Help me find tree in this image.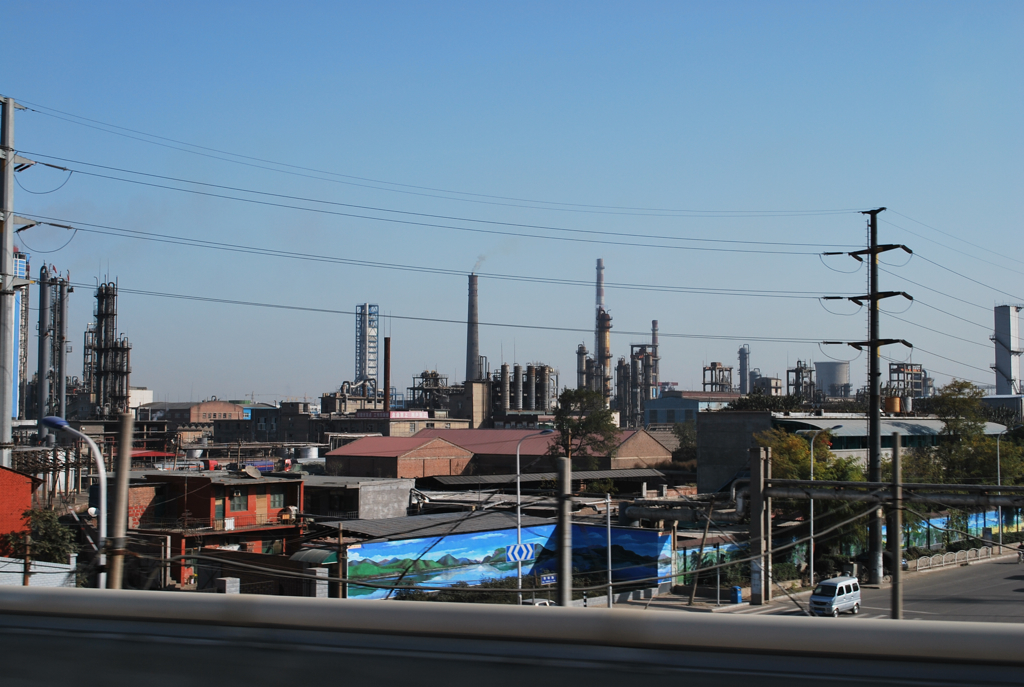
Found it: Rect(670, 401, 885, 588).
